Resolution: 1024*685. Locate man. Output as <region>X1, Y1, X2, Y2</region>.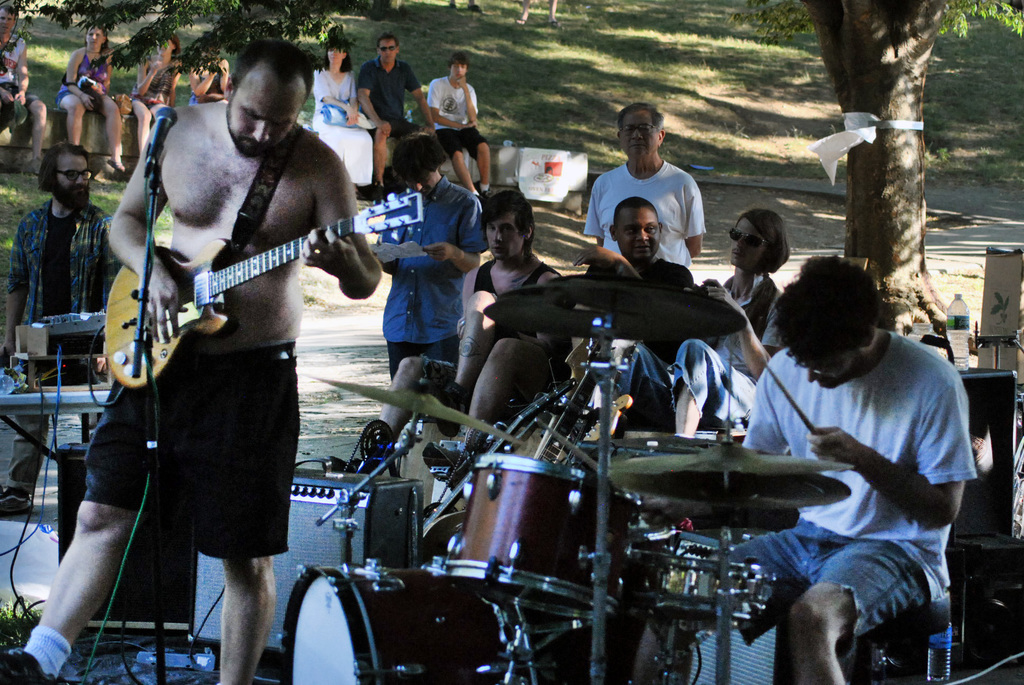
<region>0, 143, 130, 523</region>.
